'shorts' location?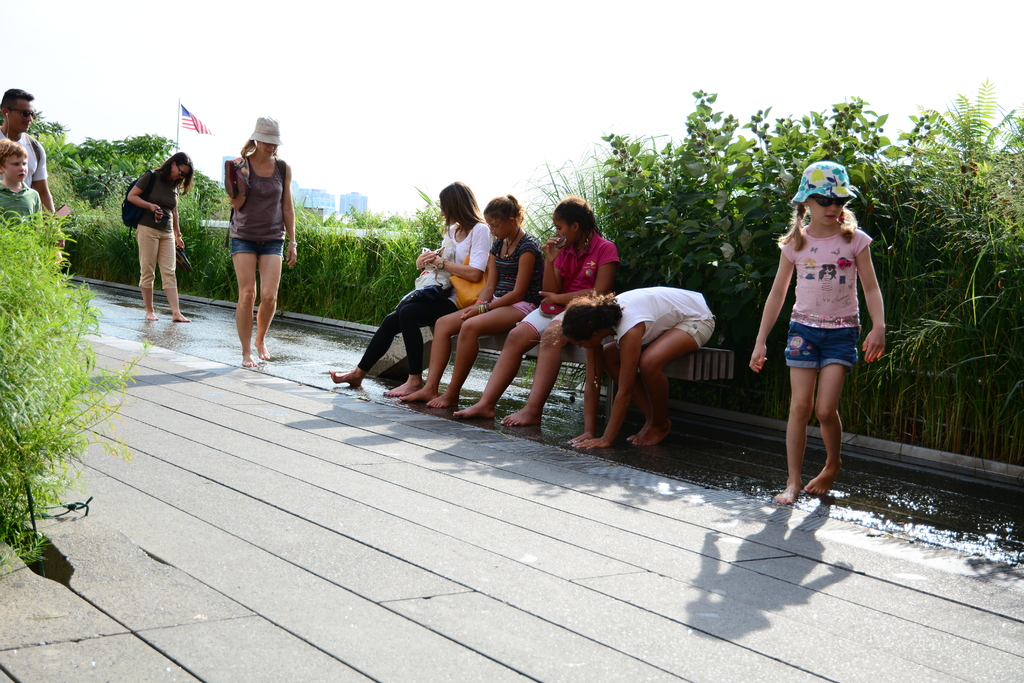
BBox(231, 240, 284, 256)
